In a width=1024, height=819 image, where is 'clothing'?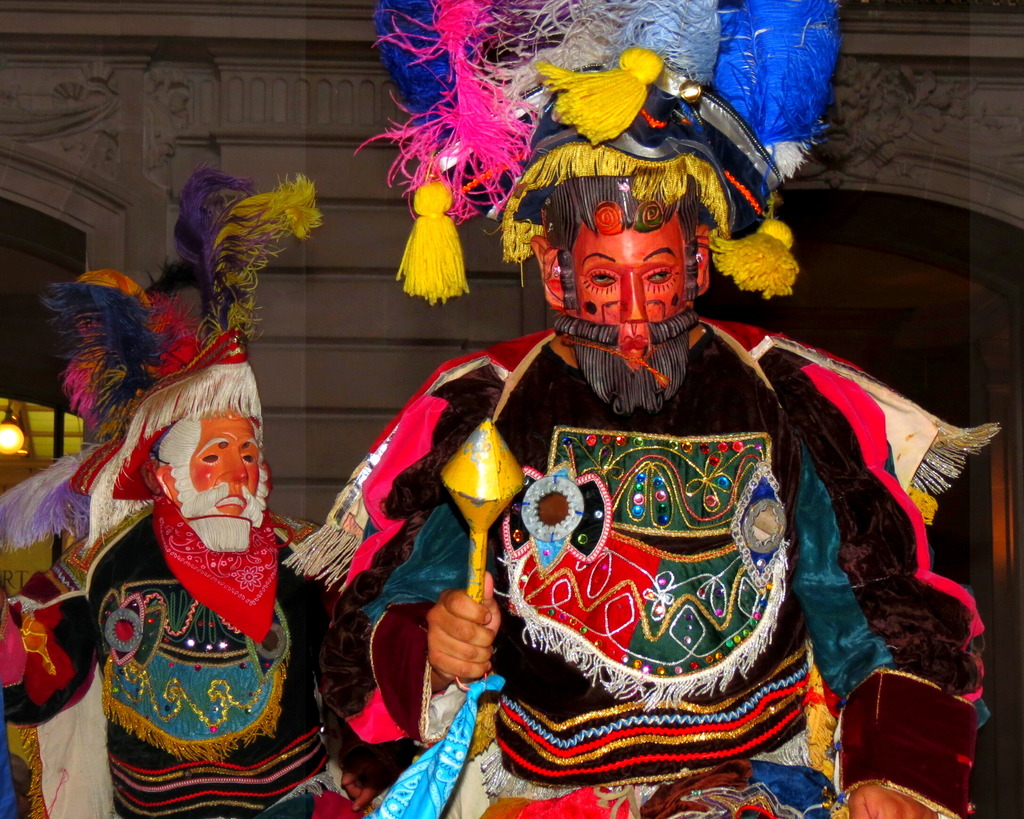
<region>0, 499, 337, 815</region>.
